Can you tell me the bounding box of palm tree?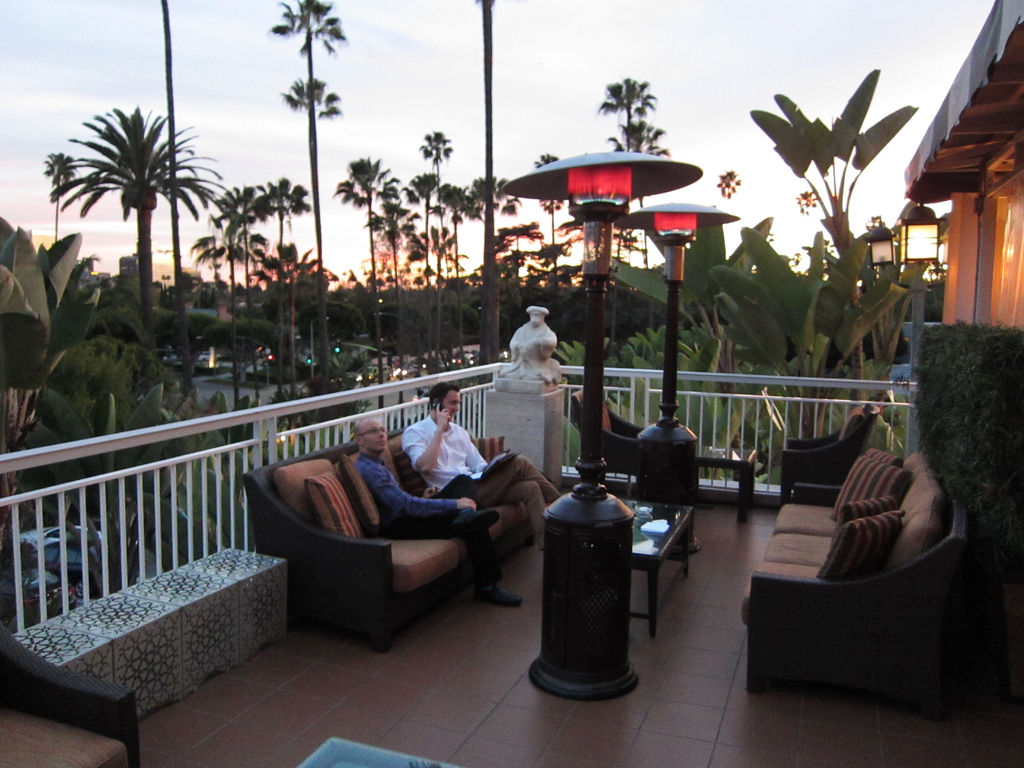
415/129/447/259.
